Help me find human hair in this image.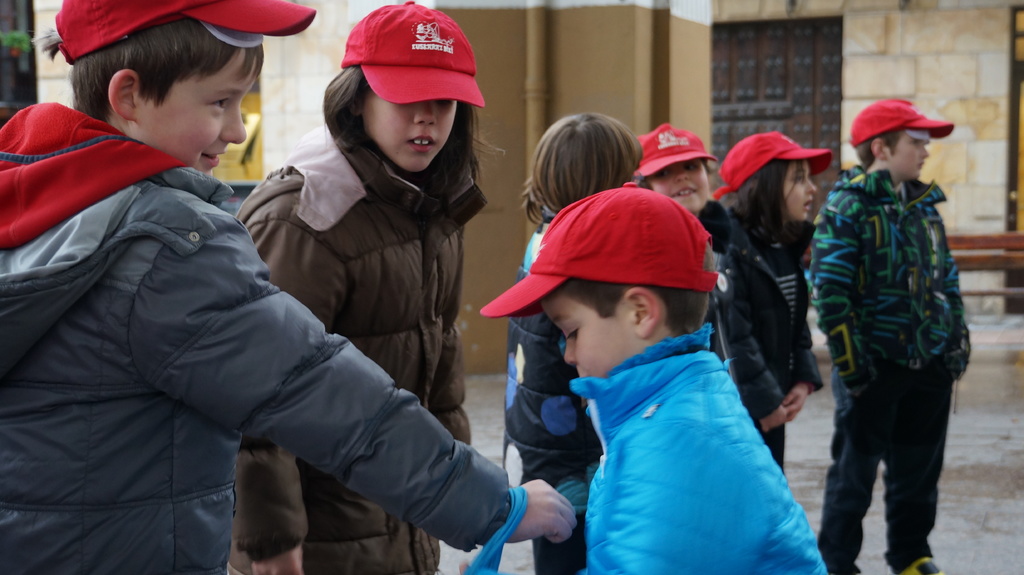
Found it: {"x1": 514, "y1": 104, "x2": 637, "y2": 228}.
